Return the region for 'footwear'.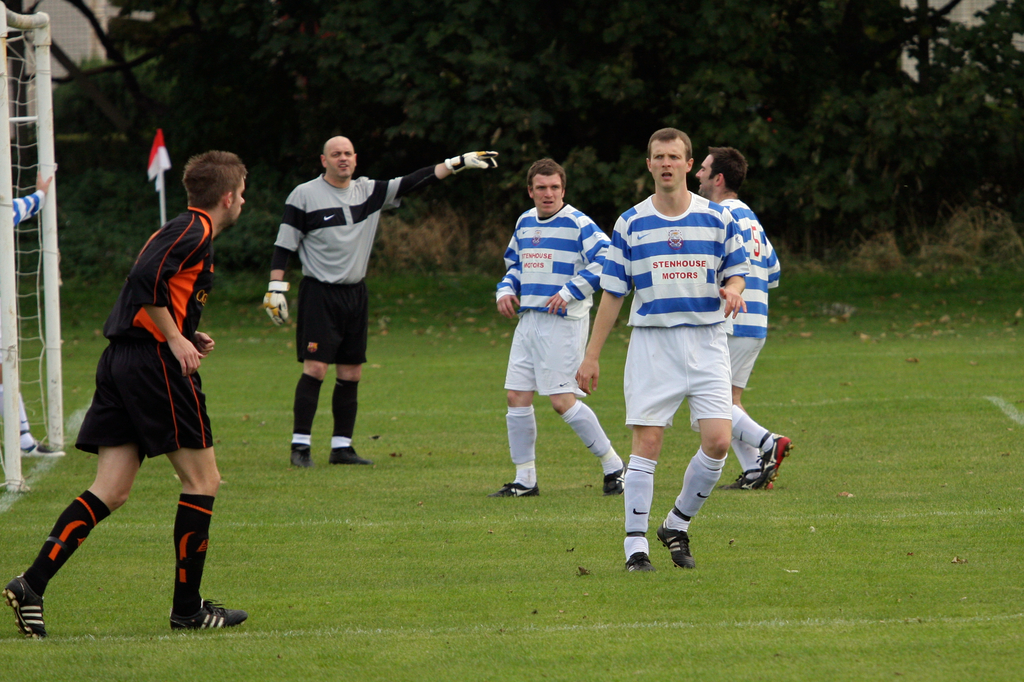
locate(602, 465, 648, 507).
